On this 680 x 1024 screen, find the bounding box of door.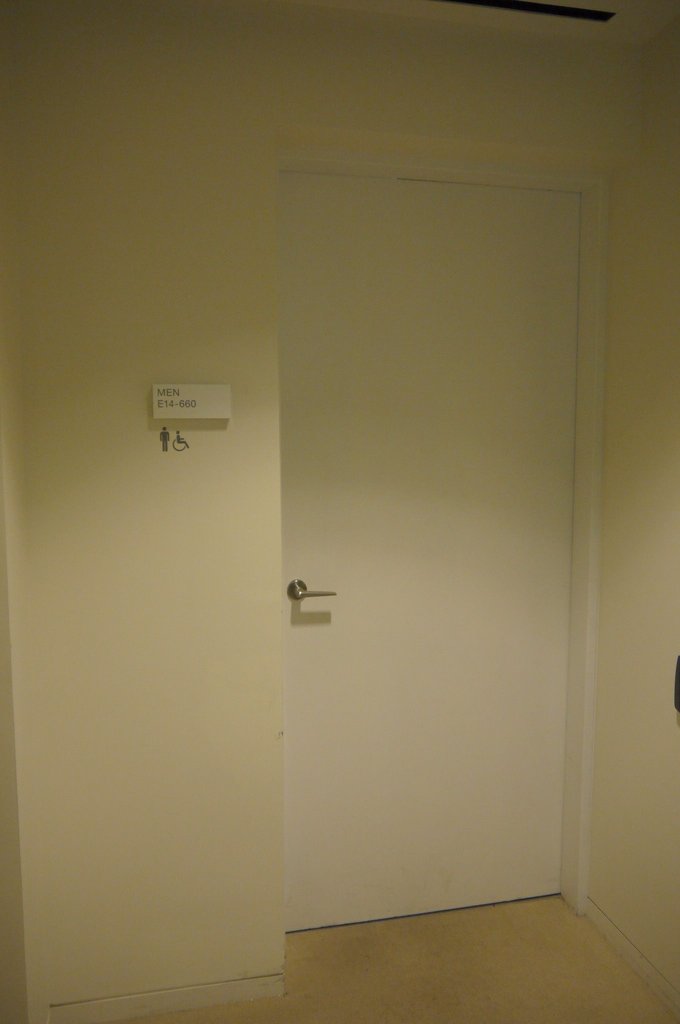
Bounding box: [left=280, top=171, right=565, bottom=935].
